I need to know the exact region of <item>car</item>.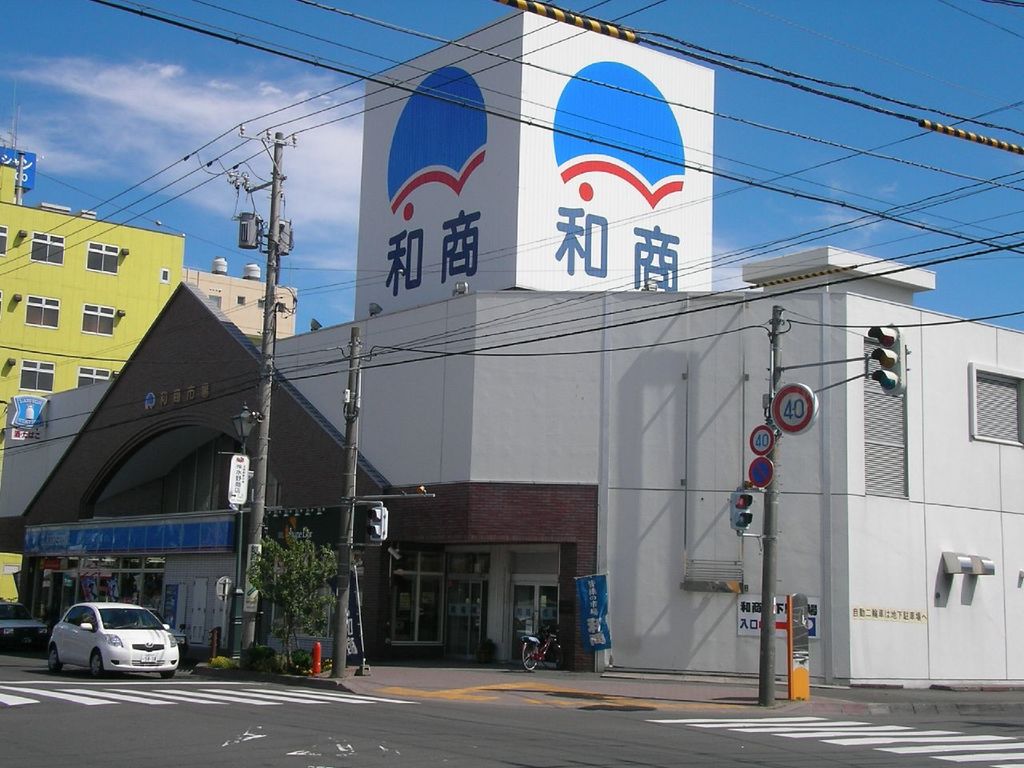
Region: region(27, 606, 179, 687).
